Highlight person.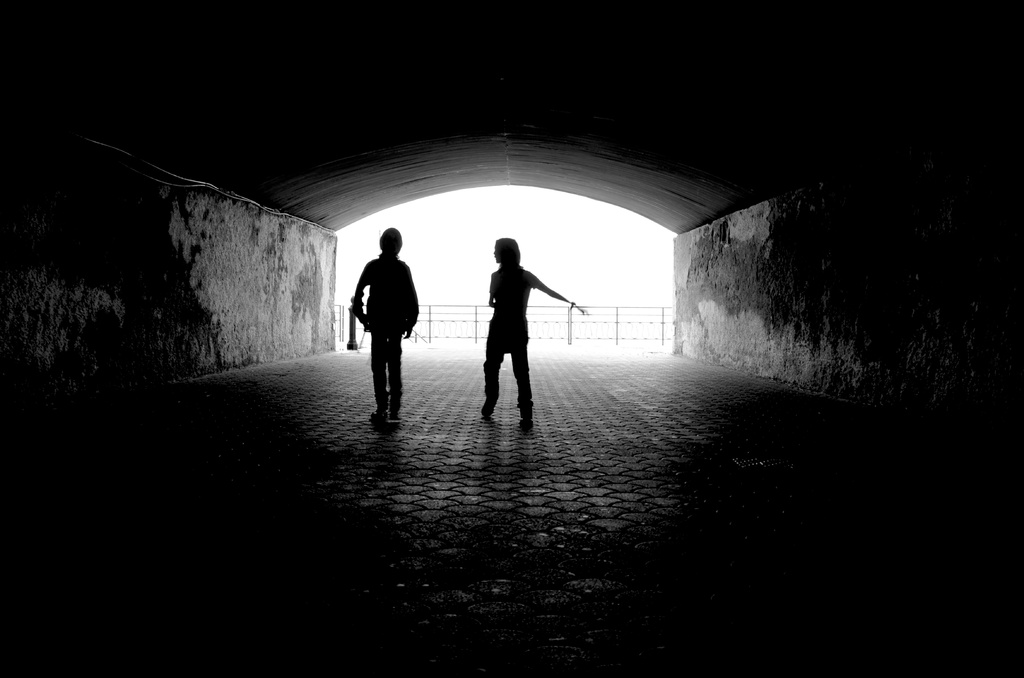
Highlighted region: 479/234/586/419.
